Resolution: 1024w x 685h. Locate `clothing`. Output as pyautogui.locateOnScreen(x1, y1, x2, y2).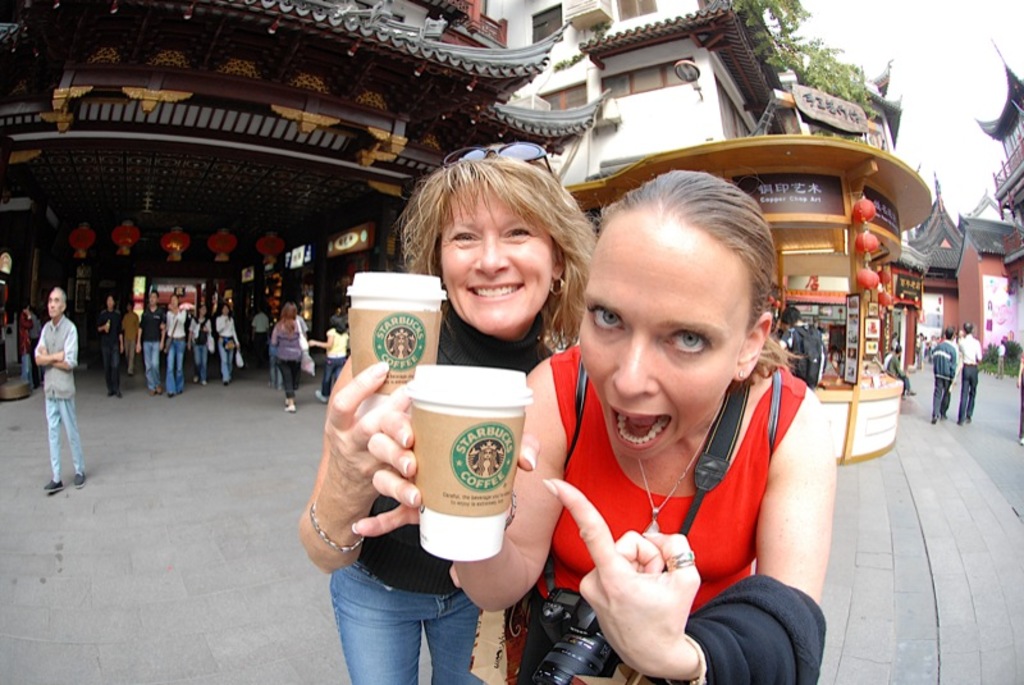
pyautogui.locateOnScreen(317, 326, 346, 384).
